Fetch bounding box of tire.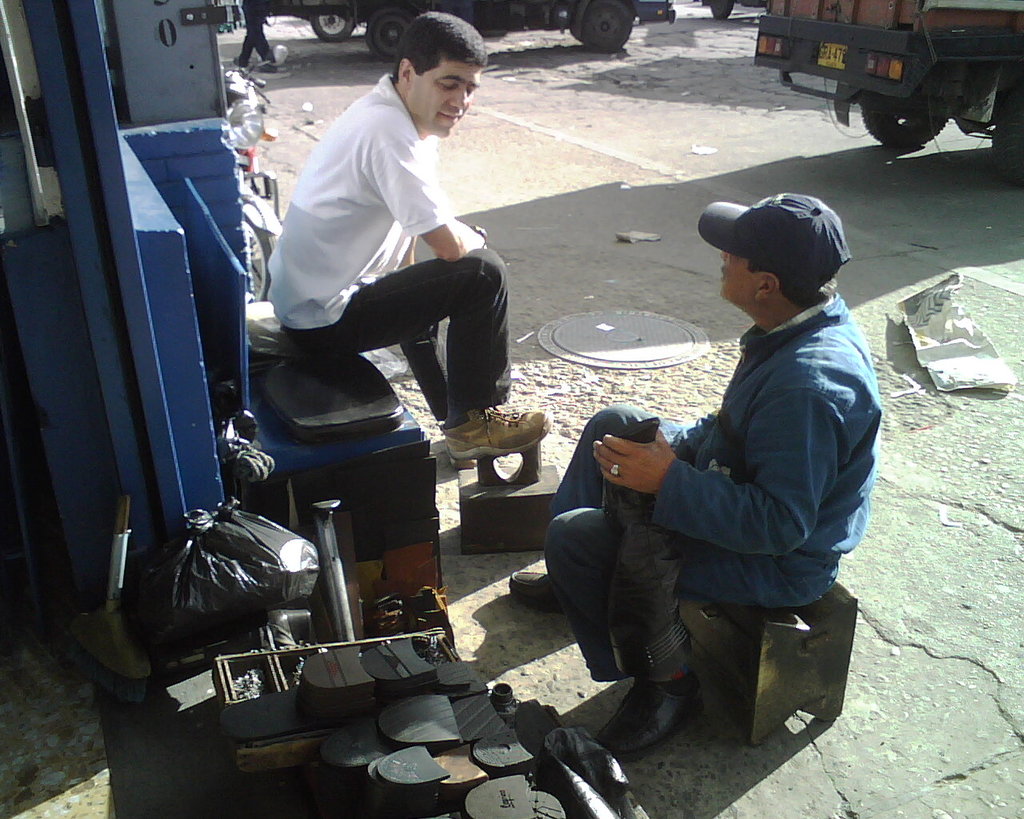
Bbox: box(708, 0, 736, 21).
